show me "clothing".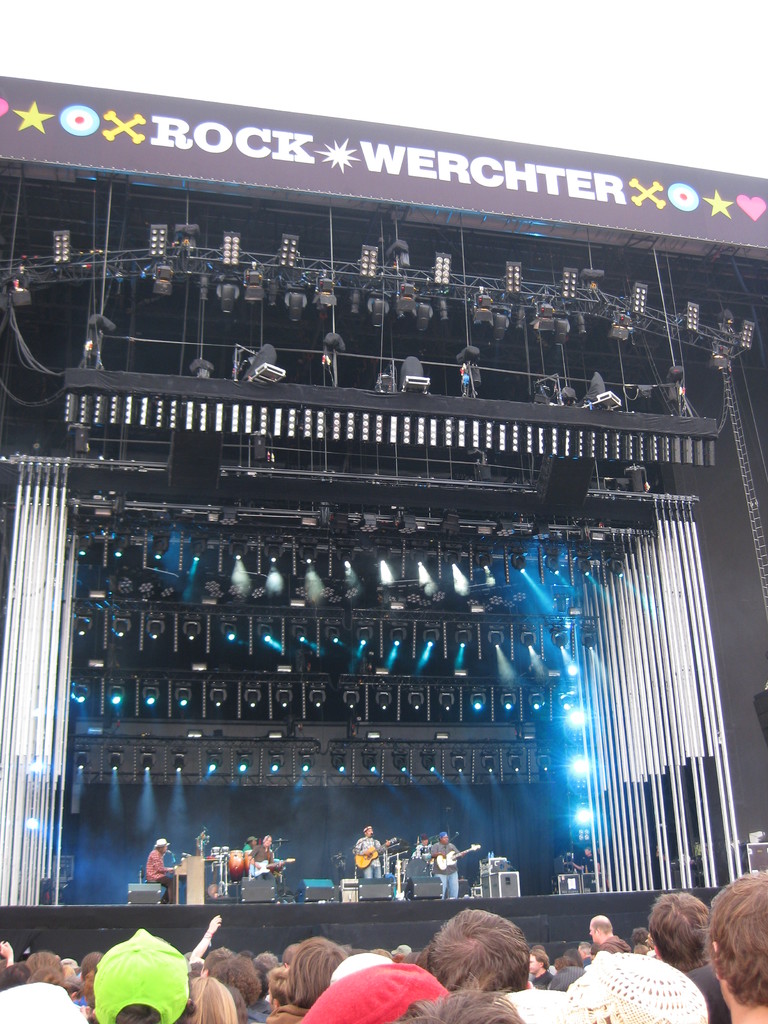
"clothing" is here: (145, 841, 165, 881).
